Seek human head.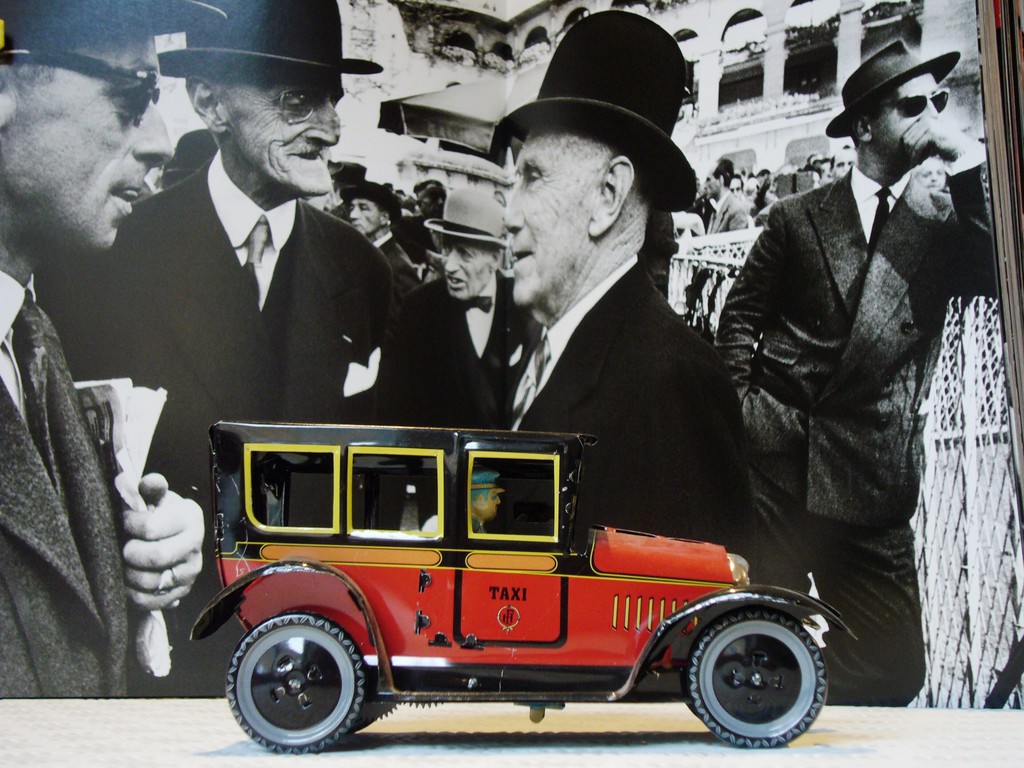
box=[730, 177, 744, 196].
